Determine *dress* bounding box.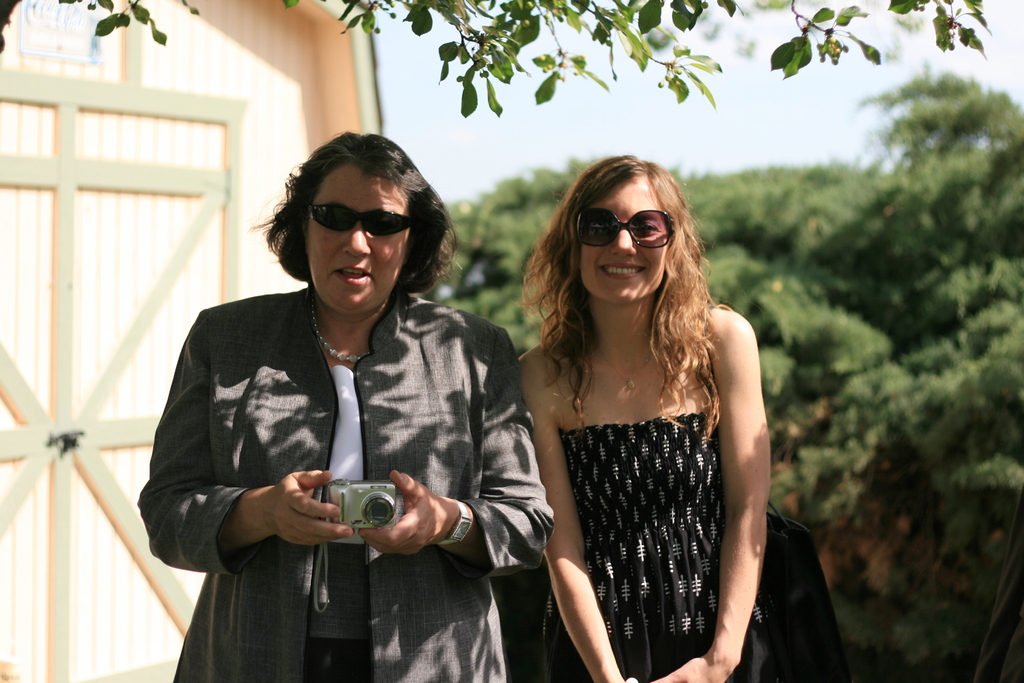
Determined: <region>535, 409, 785, 682</region>.
